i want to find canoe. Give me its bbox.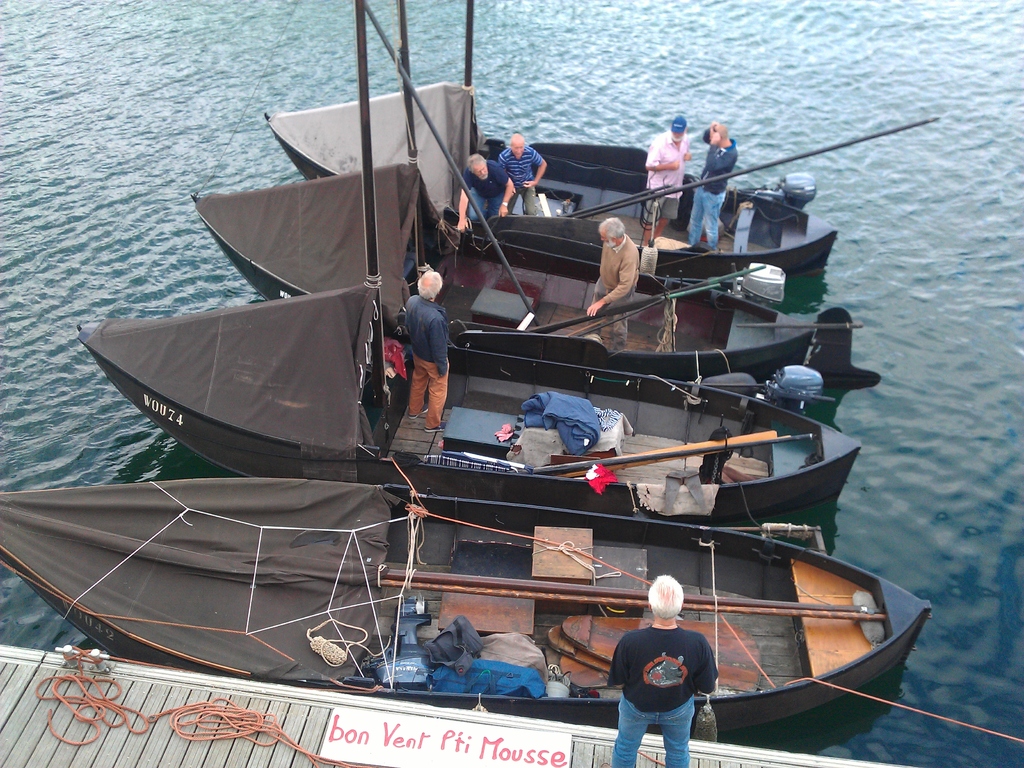
[left=195, top=6, right=820, bottom=408].
